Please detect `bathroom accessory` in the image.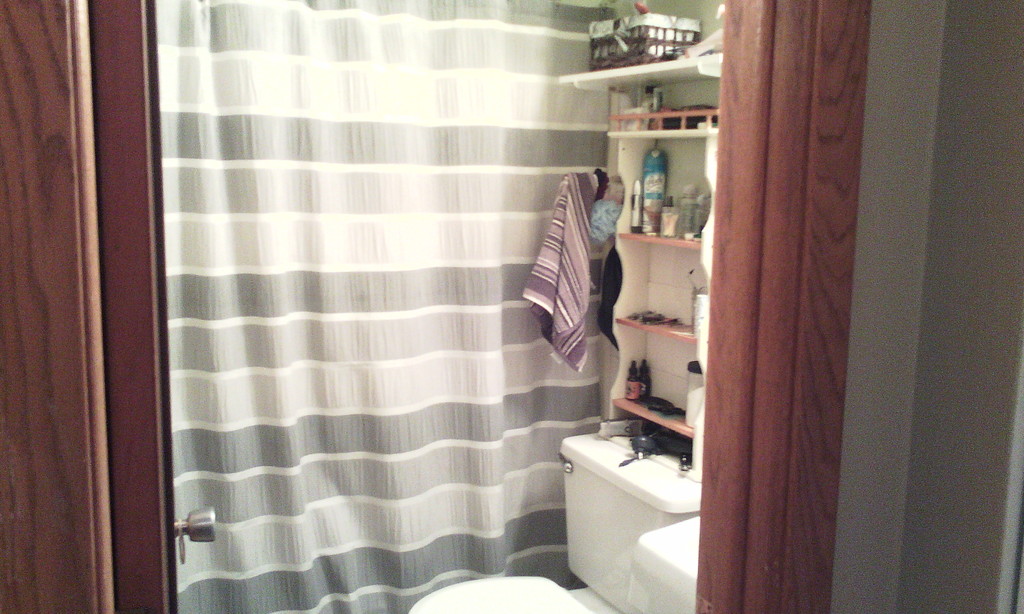
[371, 535, 724, 613].
